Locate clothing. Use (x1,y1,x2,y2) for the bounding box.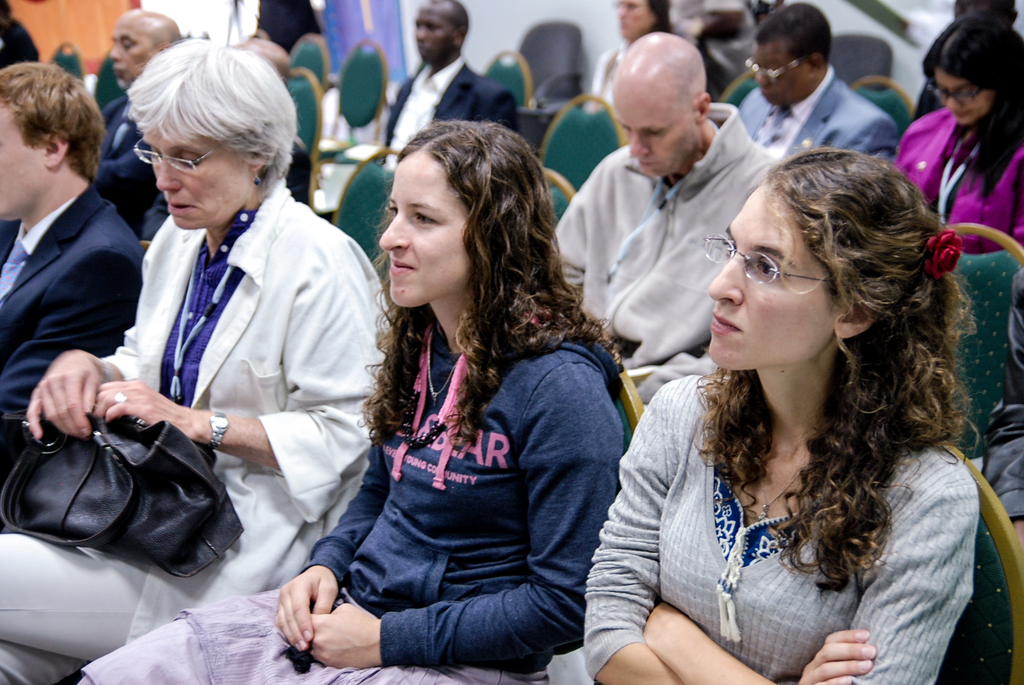
(893,102,1023,254).
